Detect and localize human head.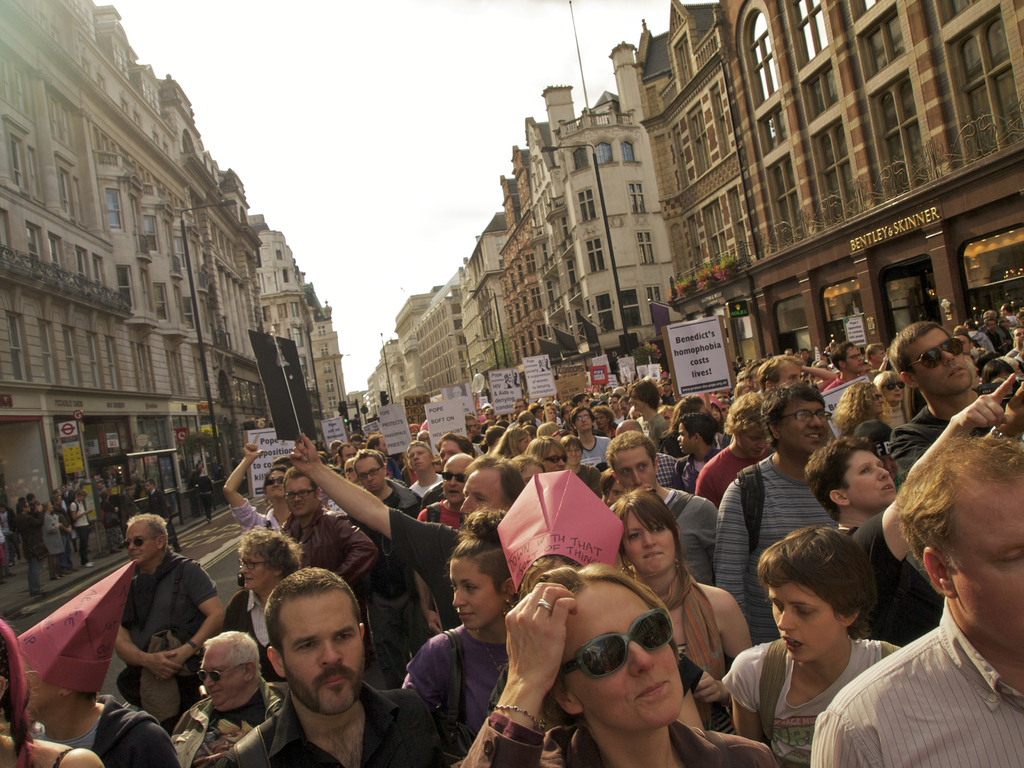
Localized at detection(559, 435, 583, 467).
